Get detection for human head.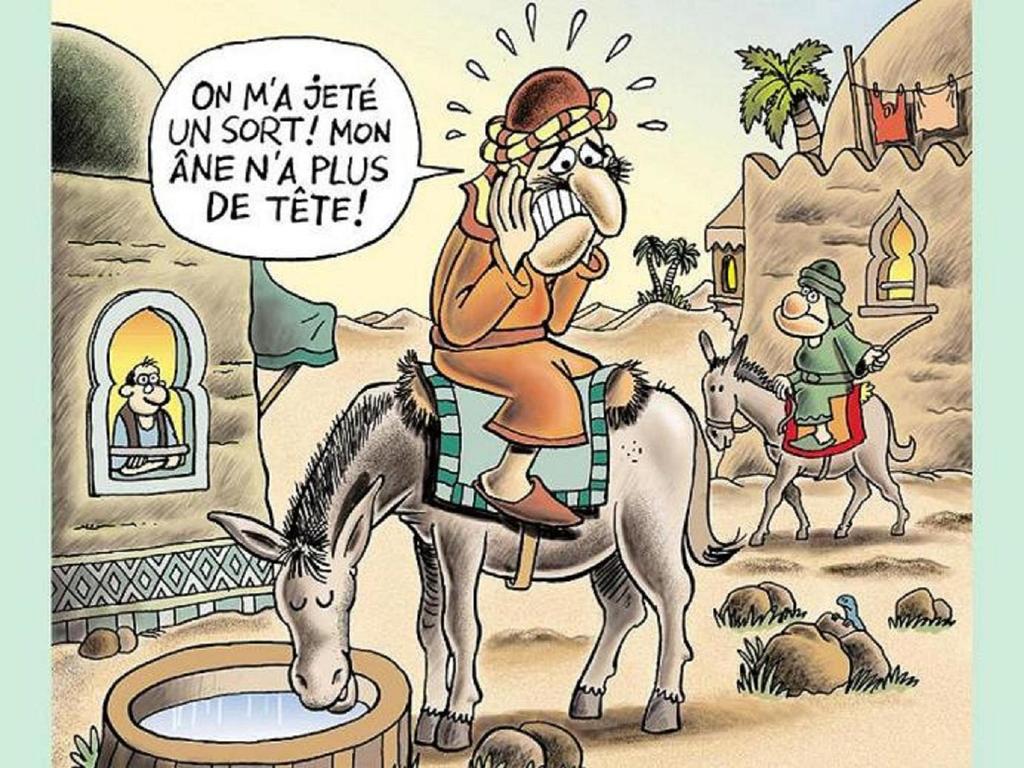
Detection: region(118, 357, 166, 418).
